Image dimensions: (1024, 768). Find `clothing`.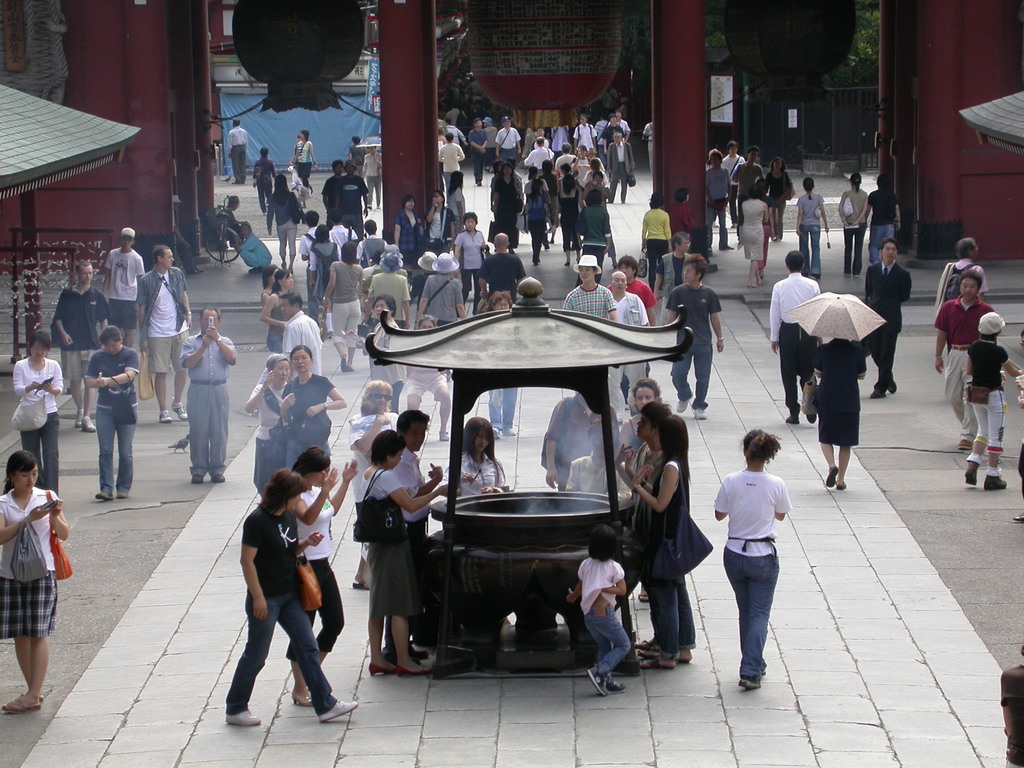
<region>968, 339, 1012, 455</region>.
